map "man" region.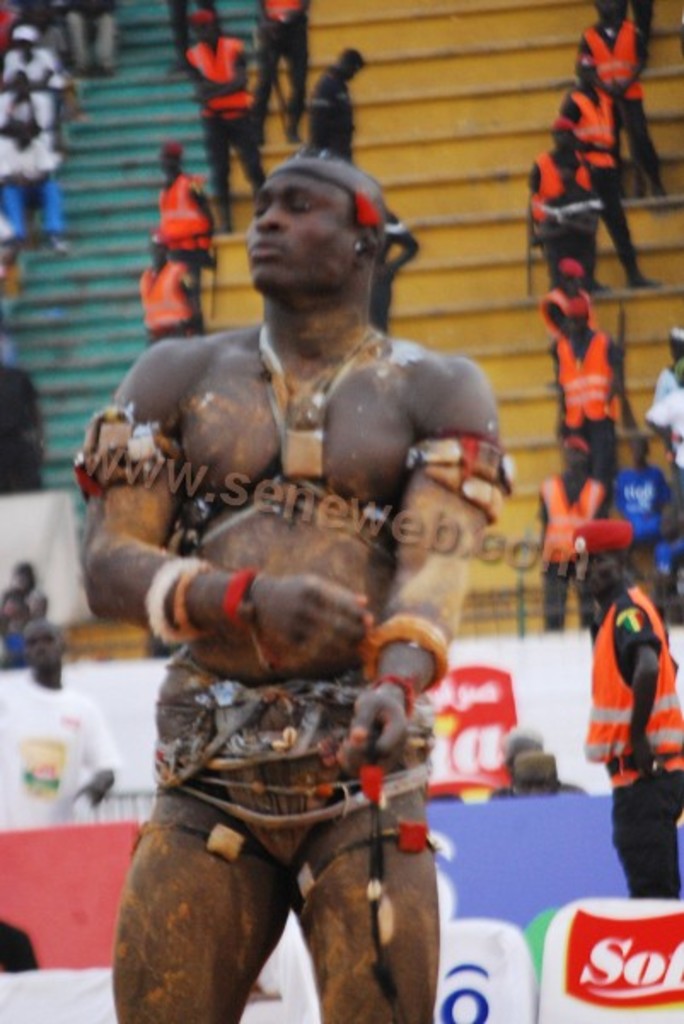
Mapped to 578/2/665/207.
